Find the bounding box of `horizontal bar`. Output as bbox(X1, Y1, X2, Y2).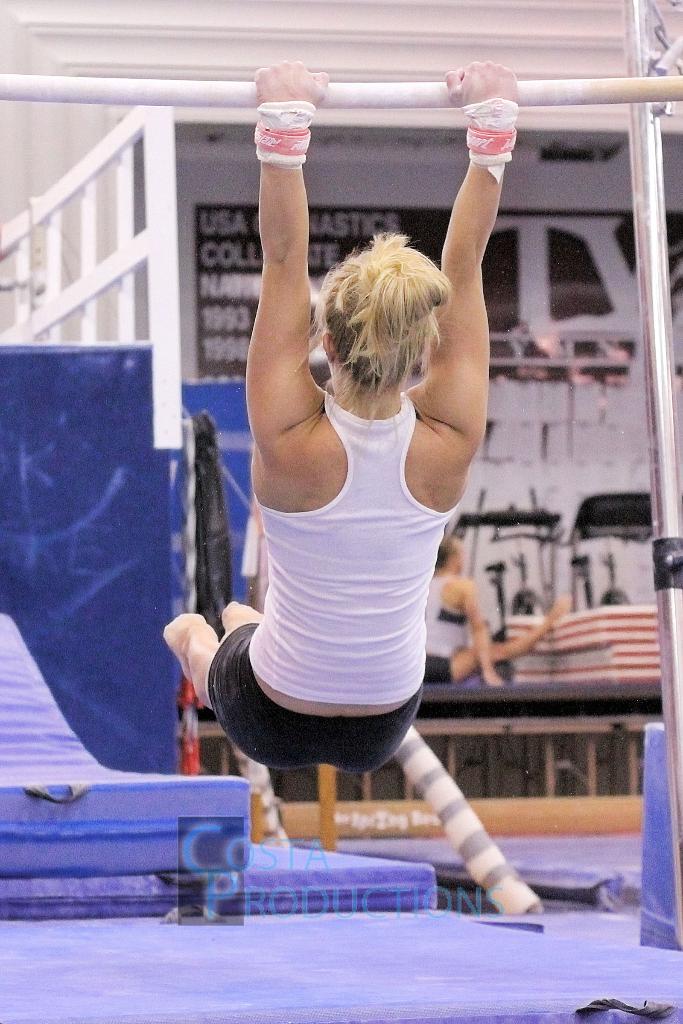
bbox(0, 72, 682, 111).
